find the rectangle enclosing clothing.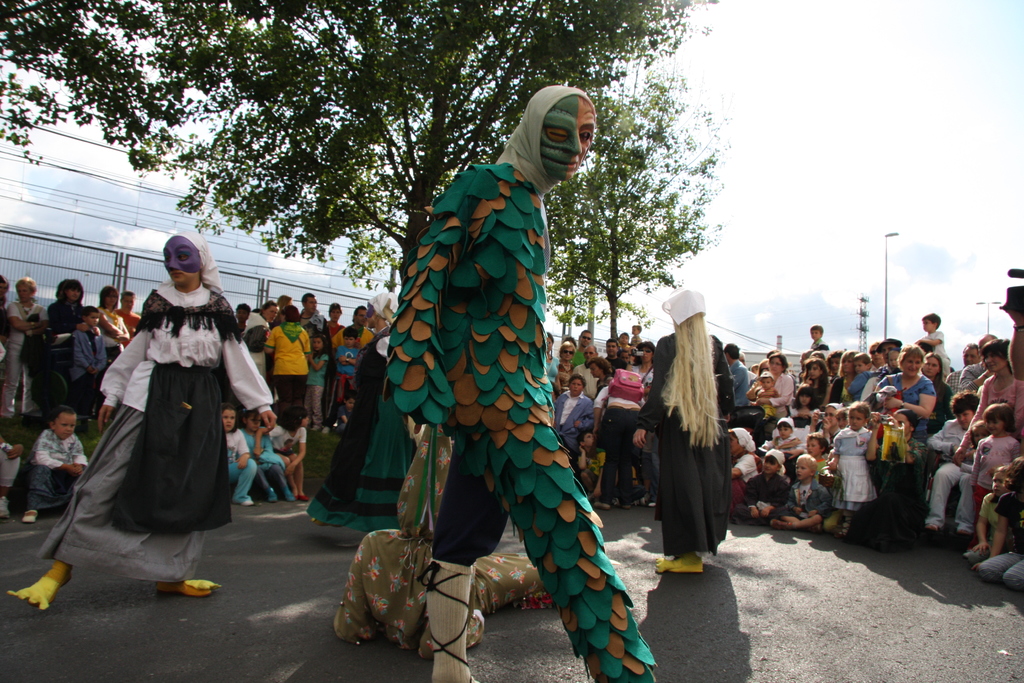
crop(241, 425, 290, 491).
